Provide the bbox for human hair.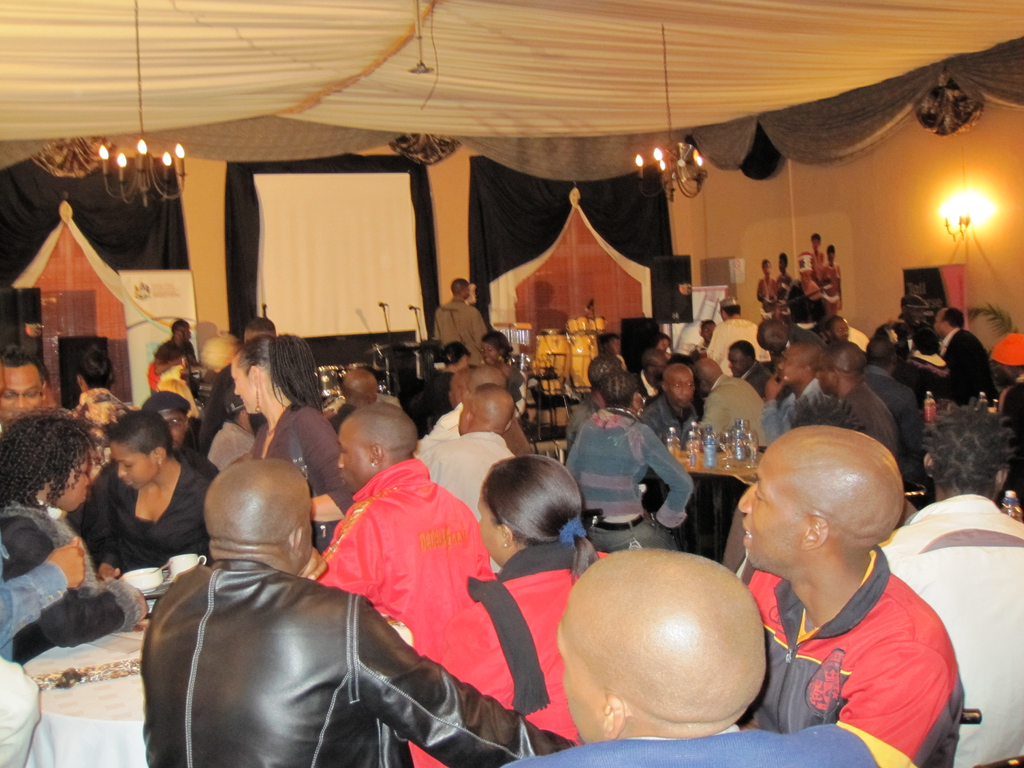
[943,307,964,329].
